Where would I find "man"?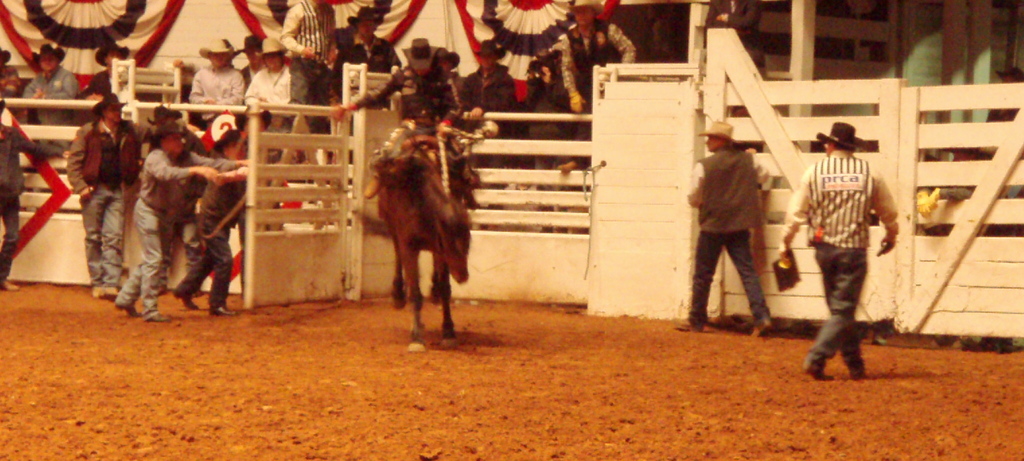
At 190, 36, 243, 126.
